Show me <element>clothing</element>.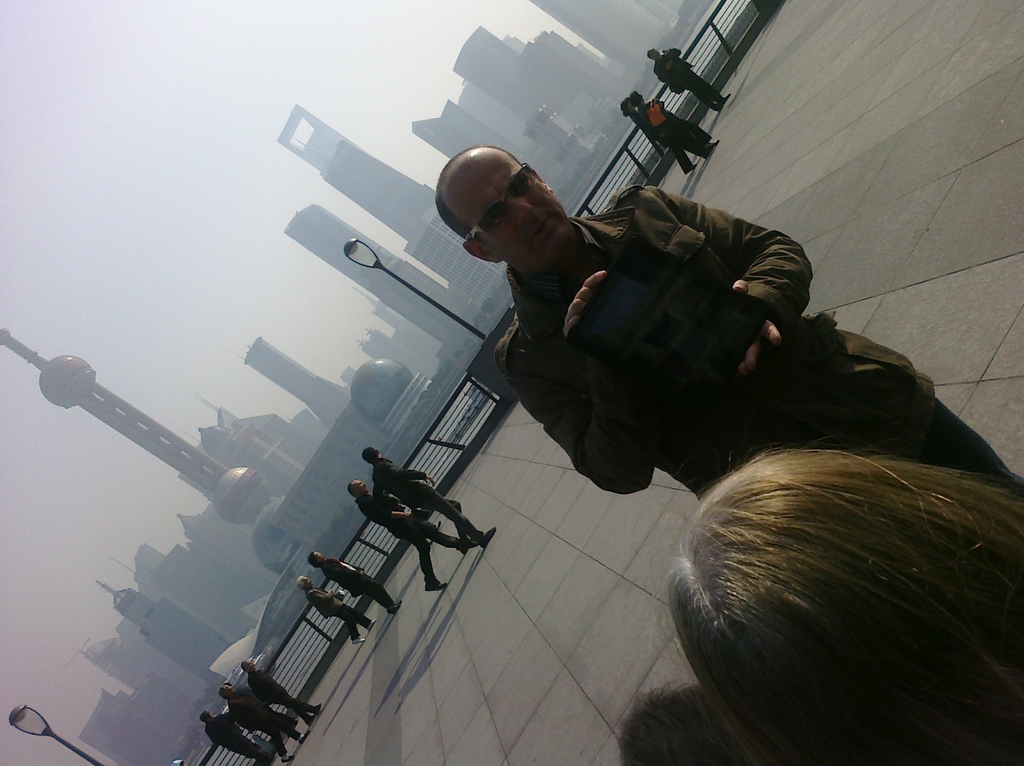
<element>clothing</element> is here: (369, 485, 420, 583).
